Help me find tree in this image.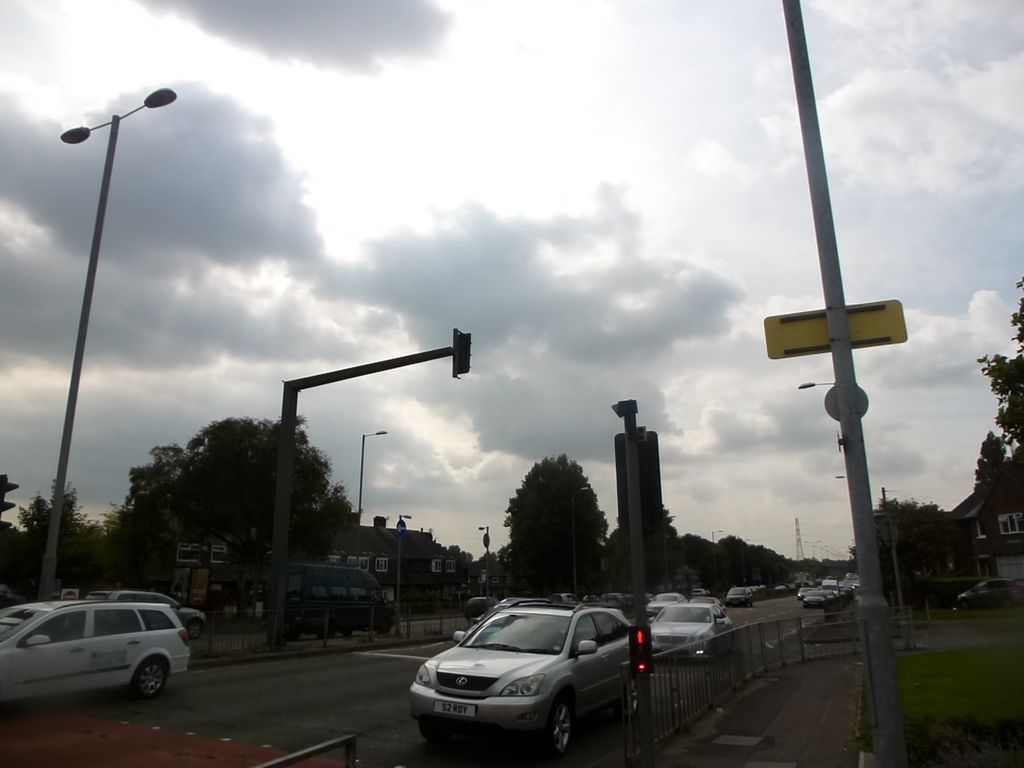
Found it: <bbox>24, 477, 109, 591</bbox>.
